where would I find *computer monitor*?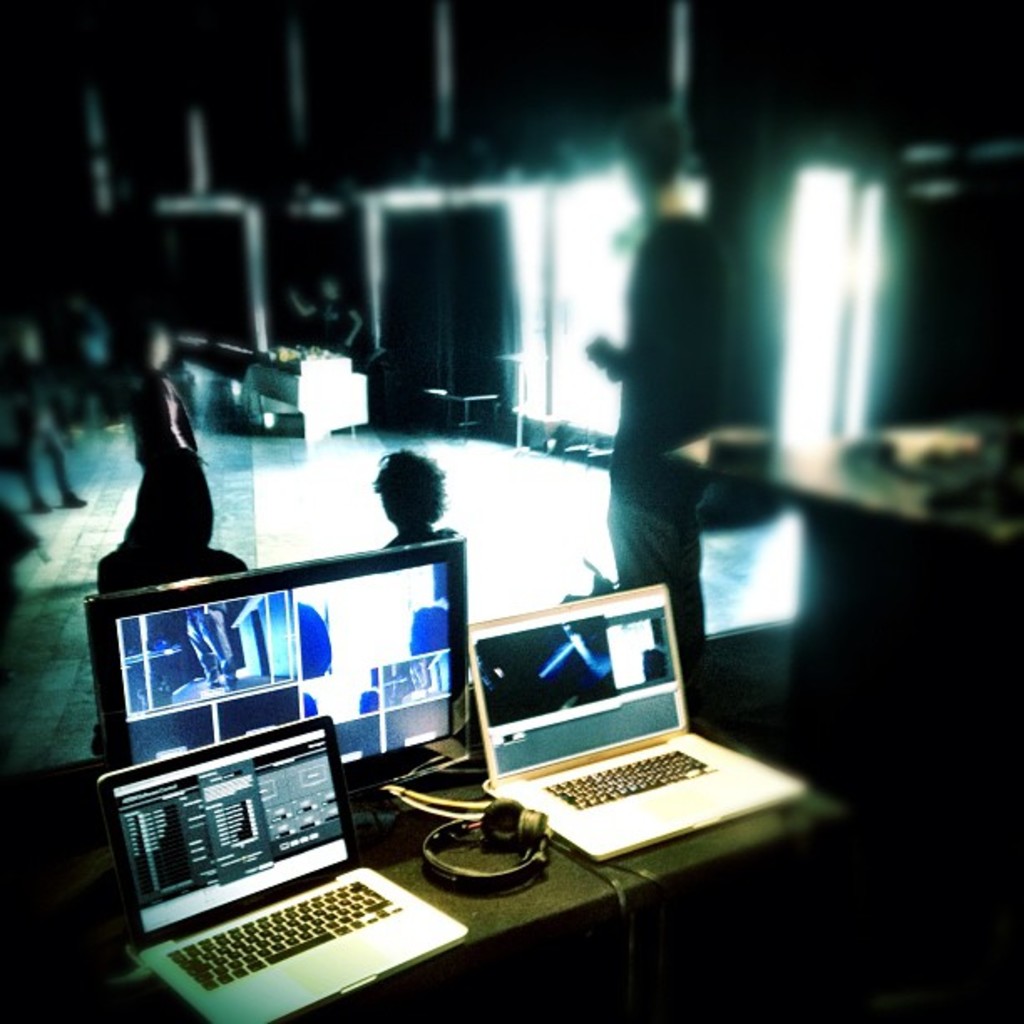
At l=90, t=550, r=472, b=868.
